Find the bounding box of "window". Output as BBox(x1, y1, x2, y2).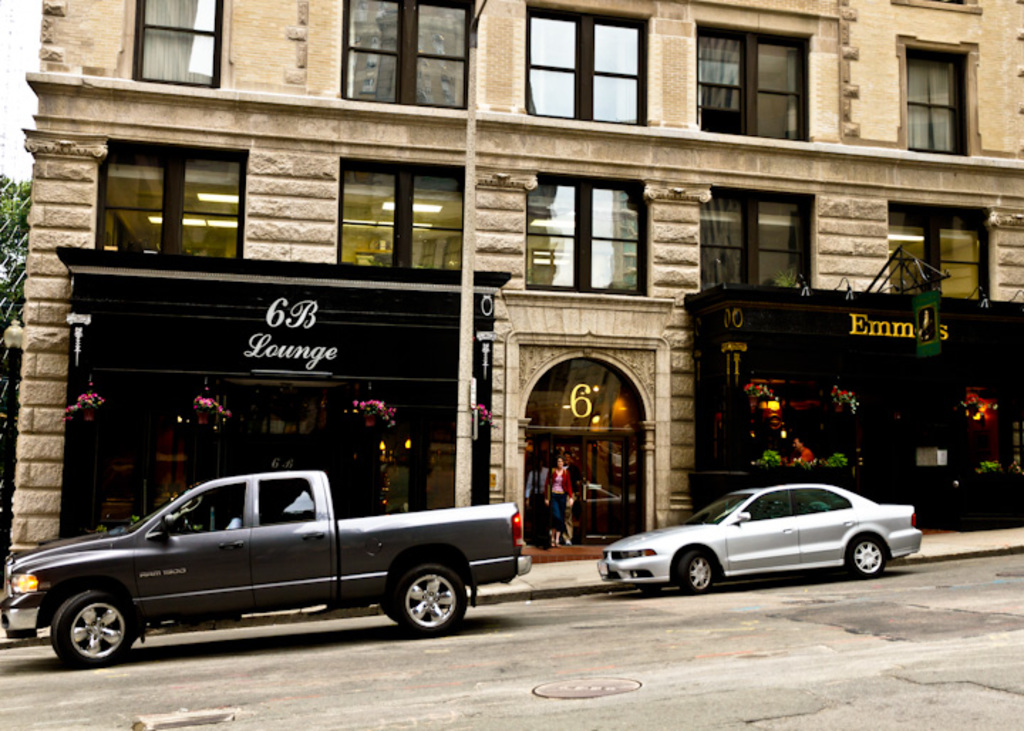
BBox(522, 0, 650, 128).
